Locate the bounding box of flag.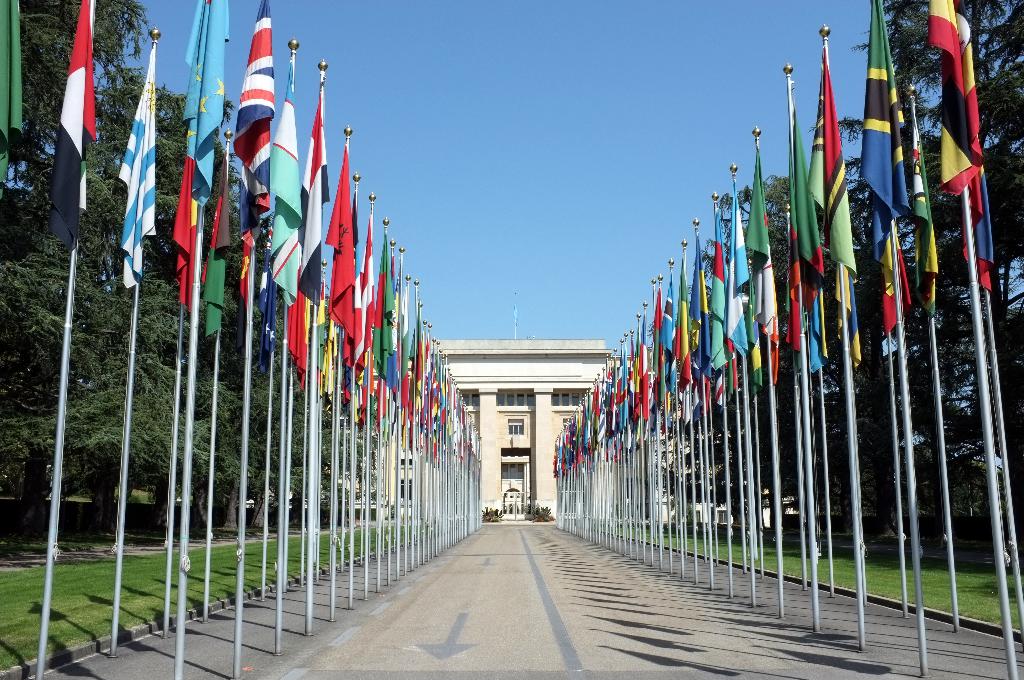
Bounding box: [left=276, top=96, right=331, bottom=387].
